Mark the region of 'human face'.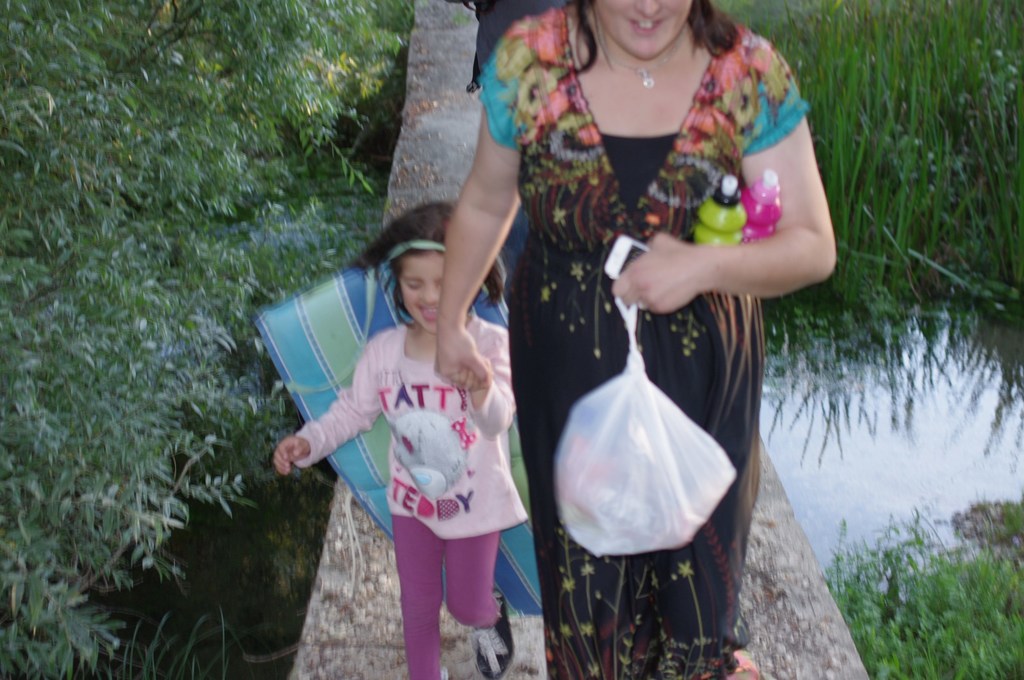
Region: crop(598, 0, 696, 56).
